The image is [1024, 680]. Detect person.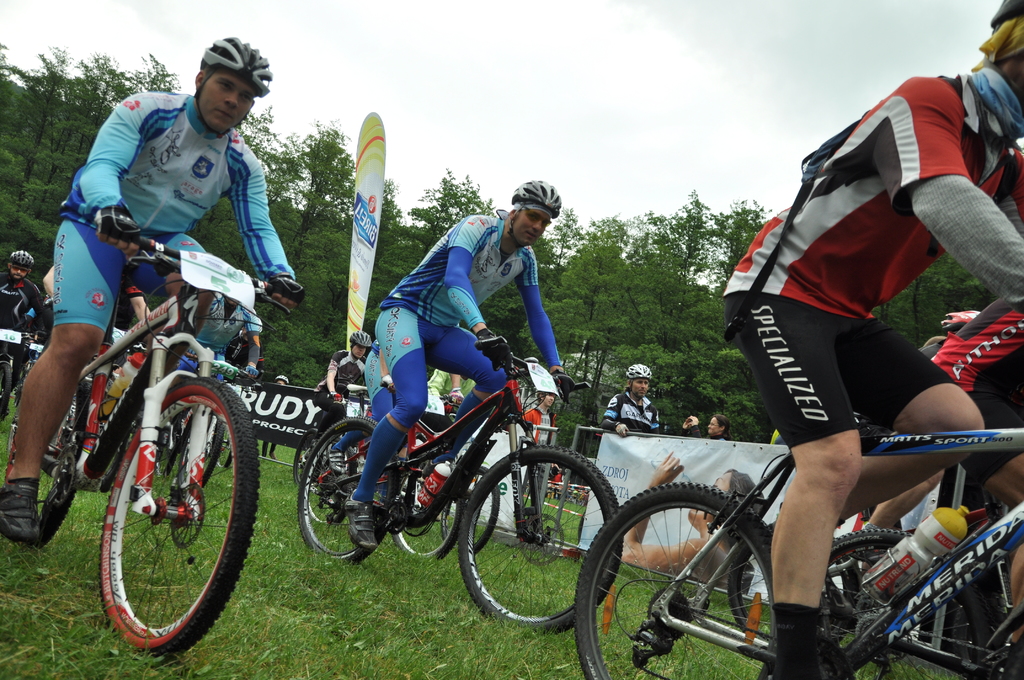
Detection: 42, 90, 275, 569.
